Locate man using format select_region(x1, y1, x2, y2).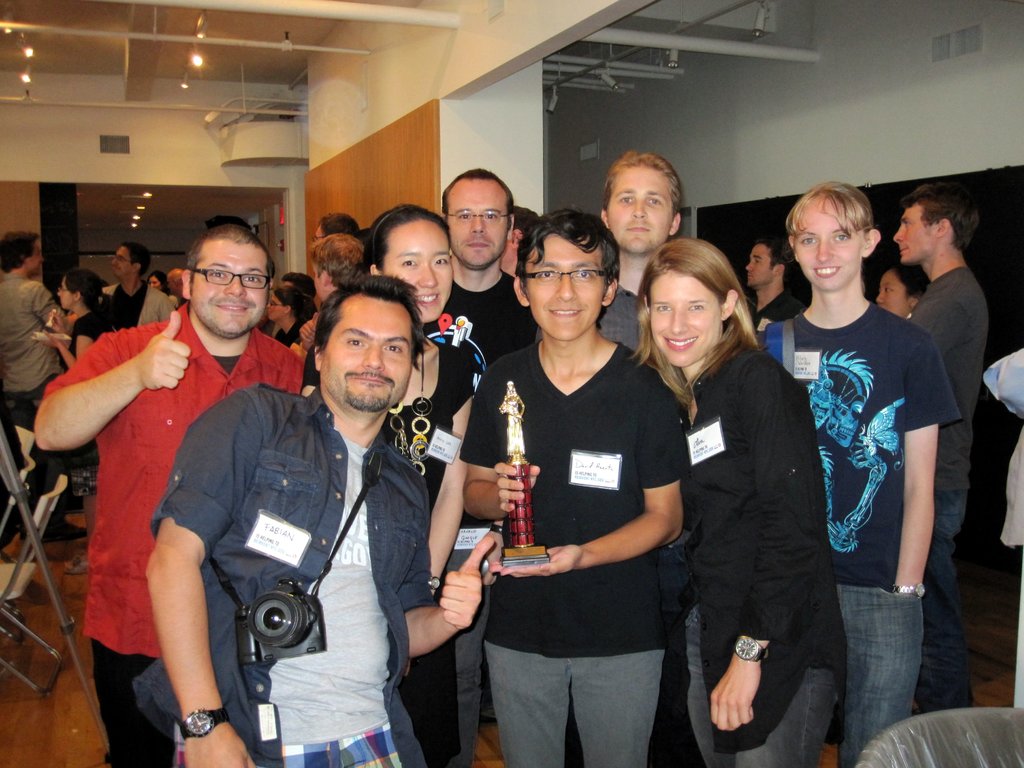
select_region(94, 240, 179, 335).
